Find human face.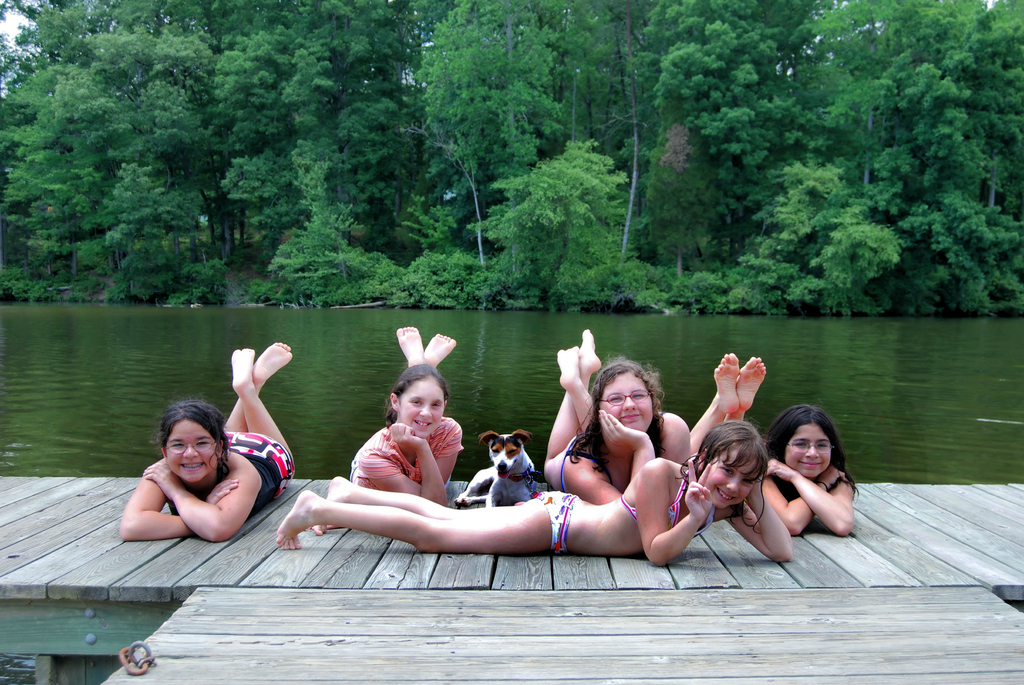
<bbox>397, 374, 448, 437</bbox>.
